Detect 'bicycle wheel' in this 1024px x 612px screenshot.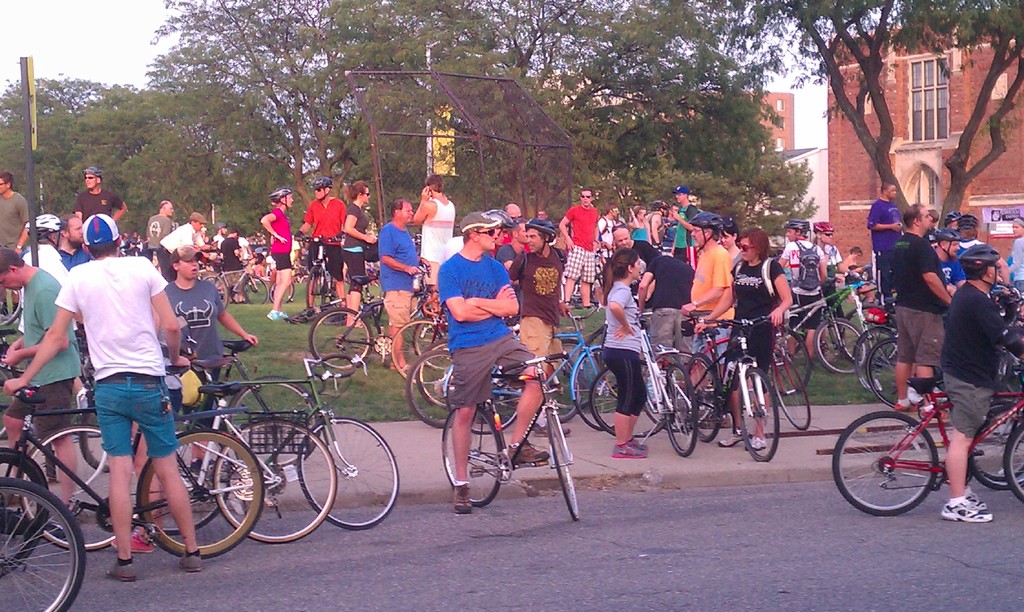
Detection: bbox=(811, 313, 862, 367).
